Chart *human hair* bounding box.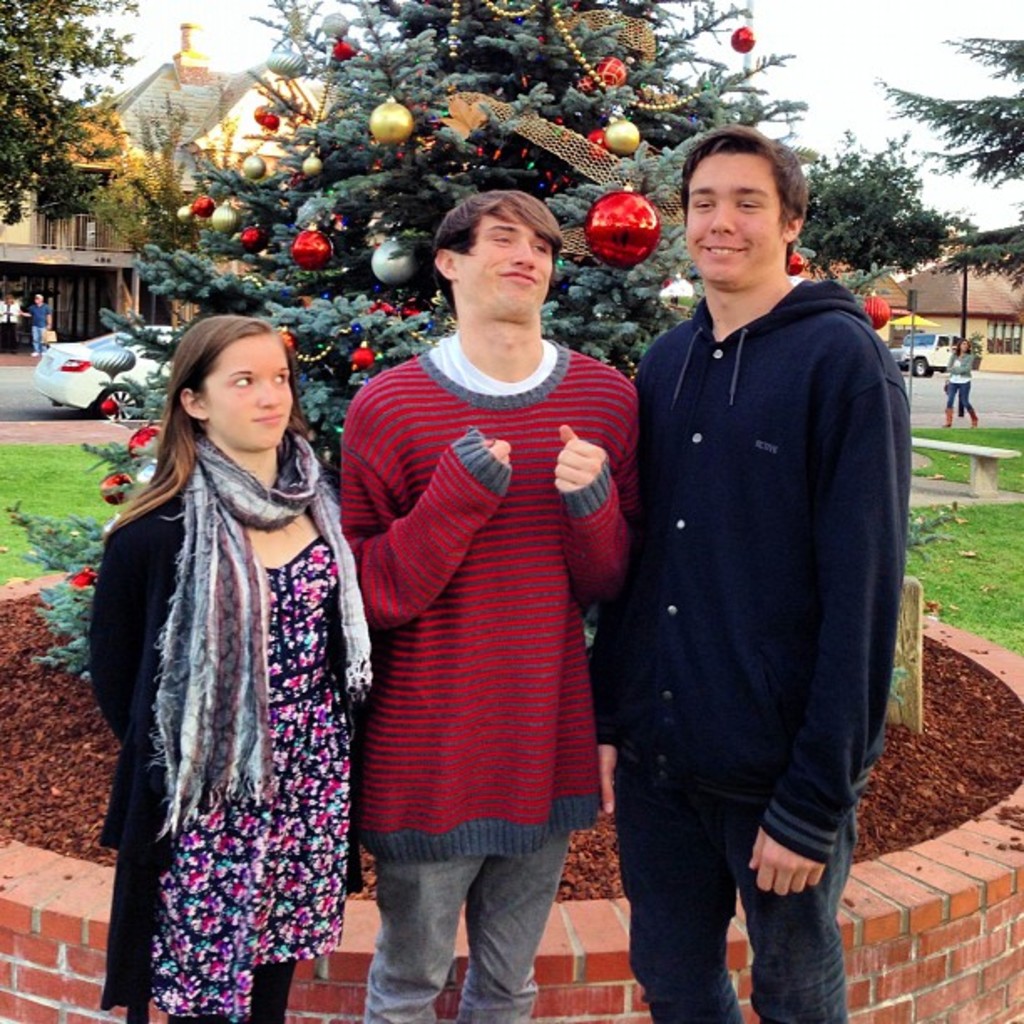
Charted: l=949, t=338, r=974, b=355.
